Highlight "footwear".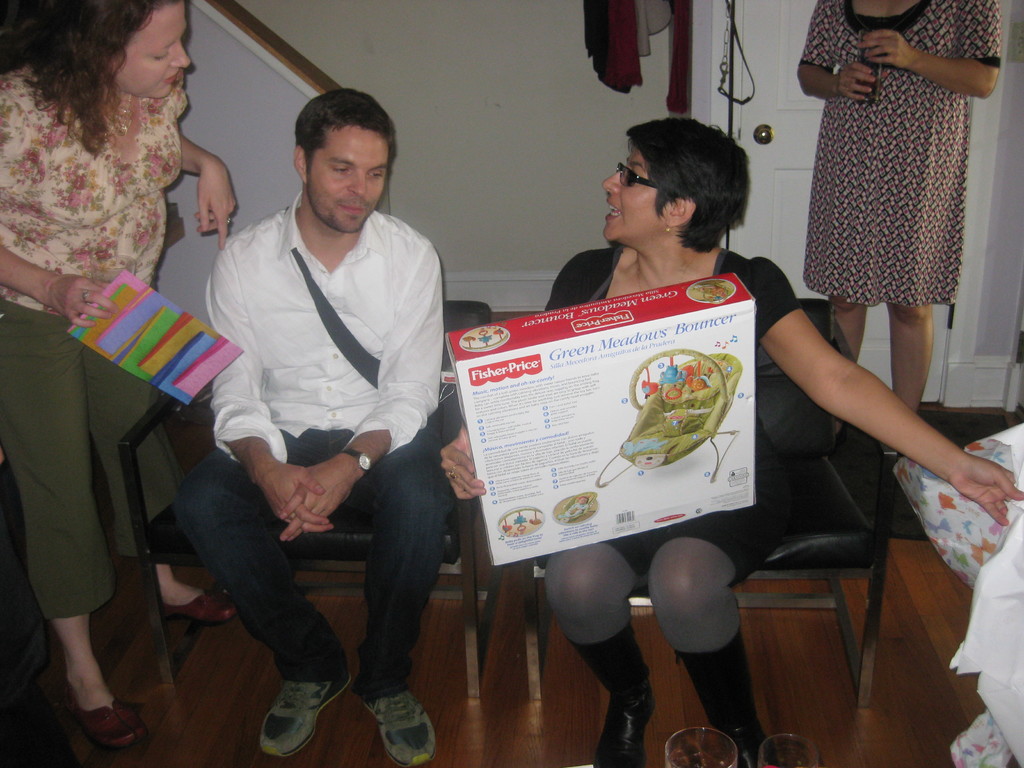
Highlighted region: (x1=591, y1=668, x2=662, y2=763).
